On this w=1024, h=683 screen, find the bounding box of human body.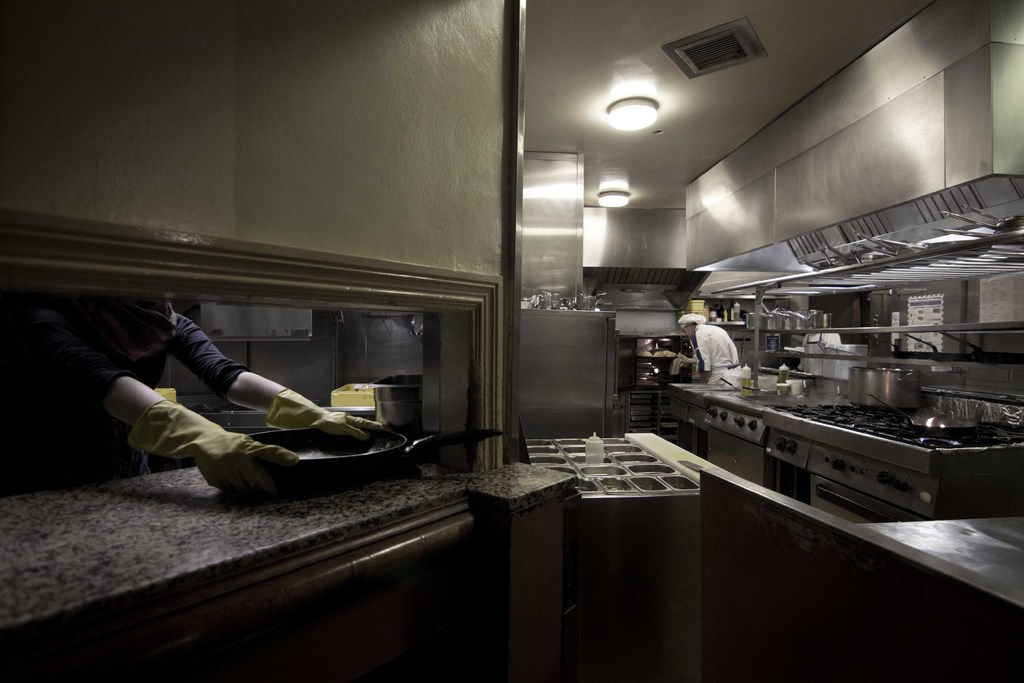
Bounding box: (x1=67, y1=285, x2=378, y2=522).
